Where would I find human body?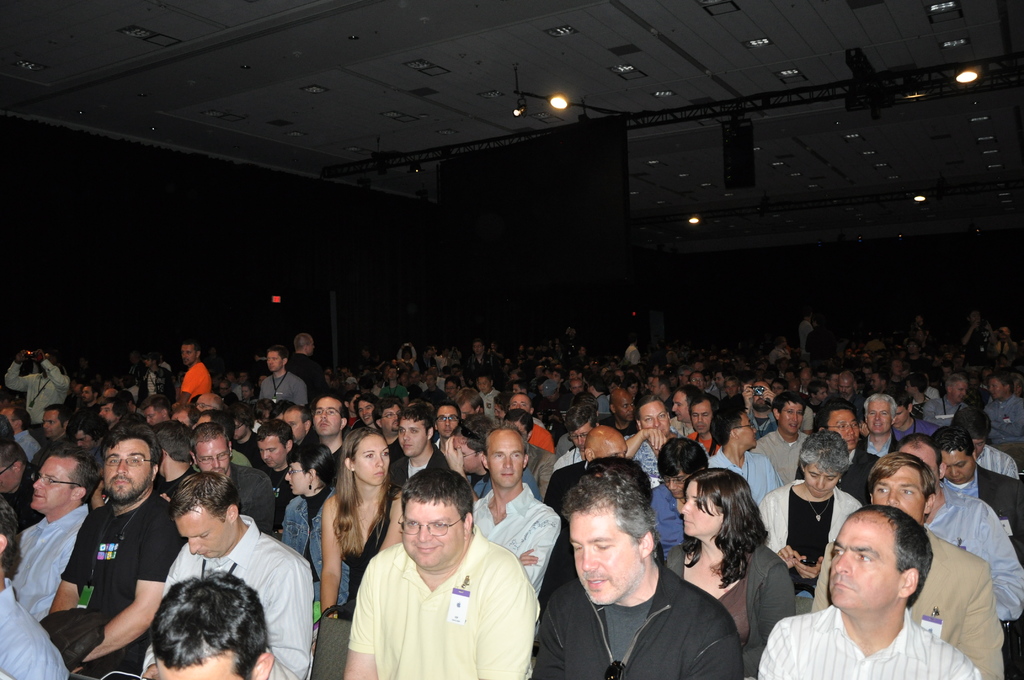
At locate(141, 396, 171, 426).
